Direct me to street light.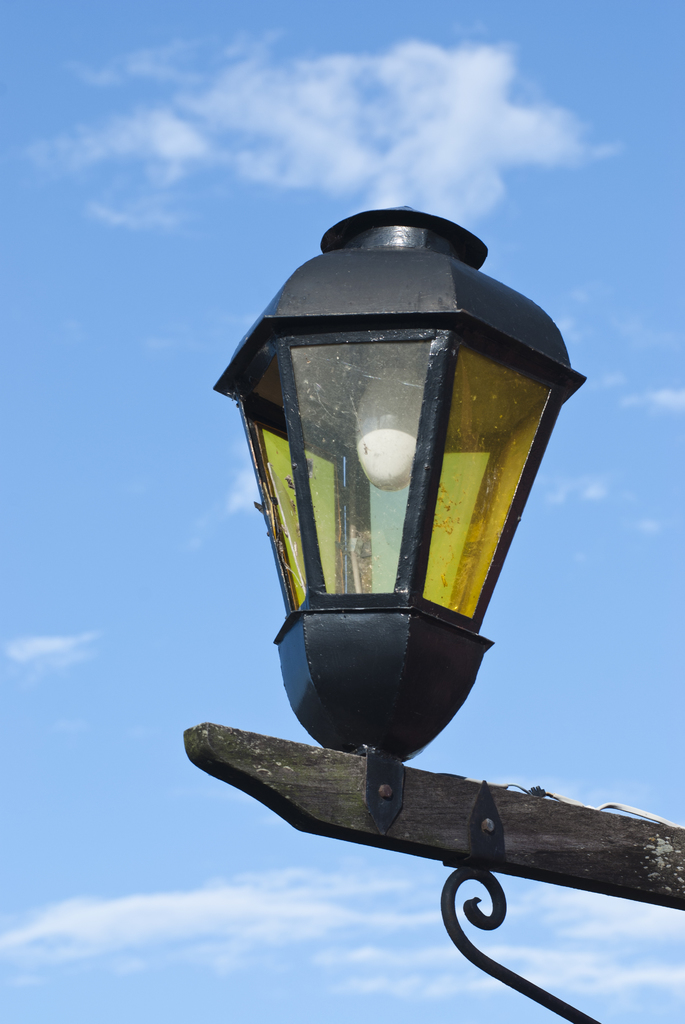
Direction: box=[193, 184, 592, 845].
